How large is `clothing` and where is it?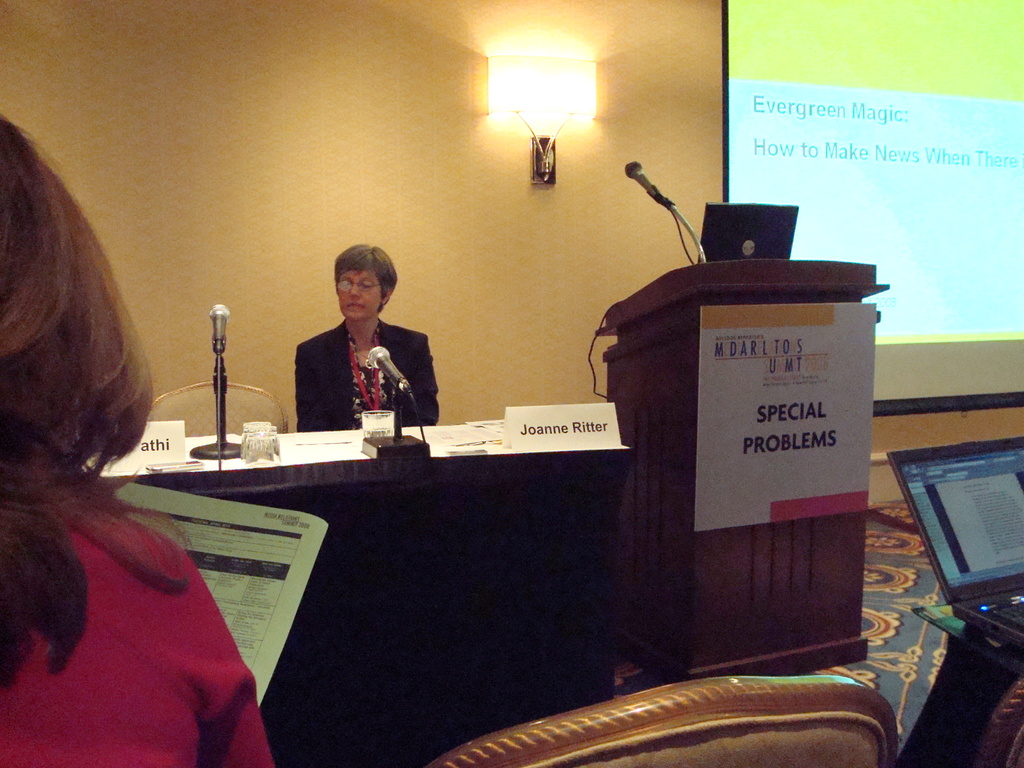
Bounding box: box(289, 316, 445, 442).
